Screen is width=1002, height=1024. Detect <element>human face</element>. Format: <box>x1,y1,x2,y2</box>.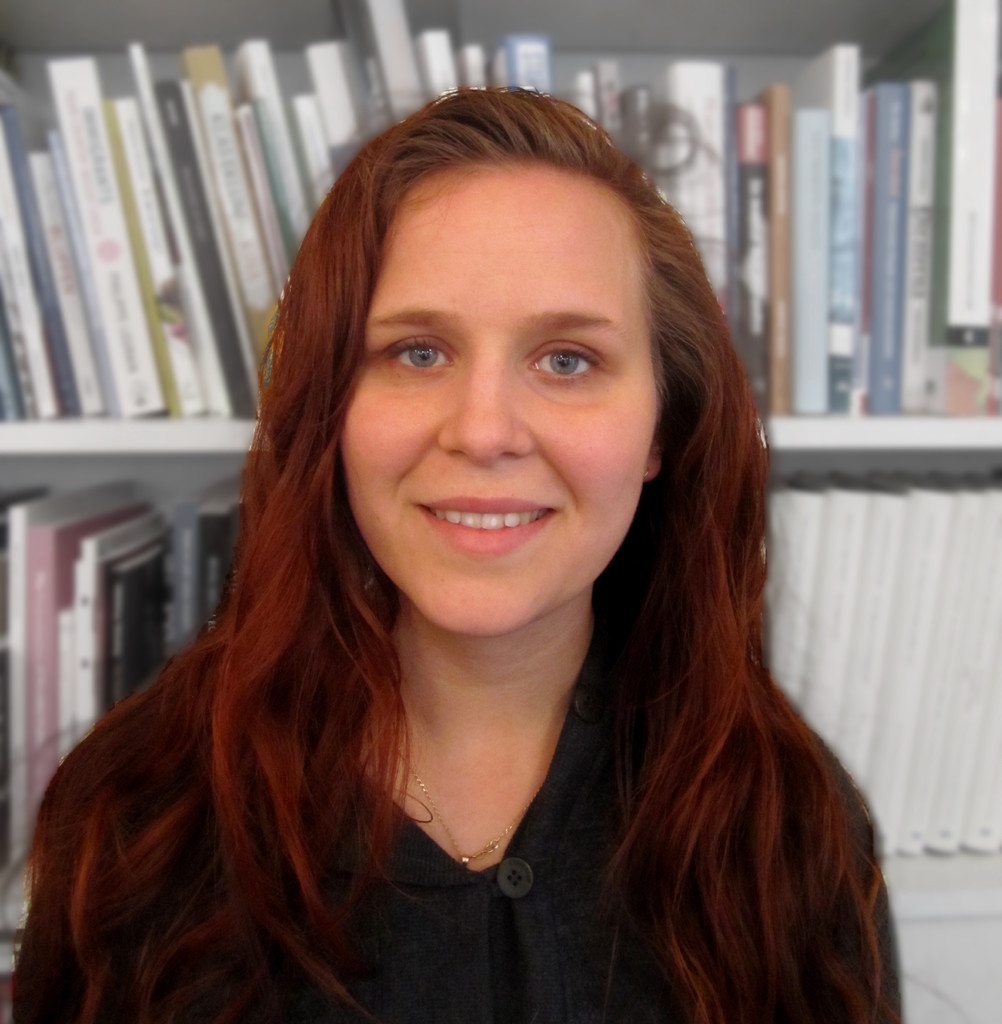
<box>341,173,667,636</box>.
